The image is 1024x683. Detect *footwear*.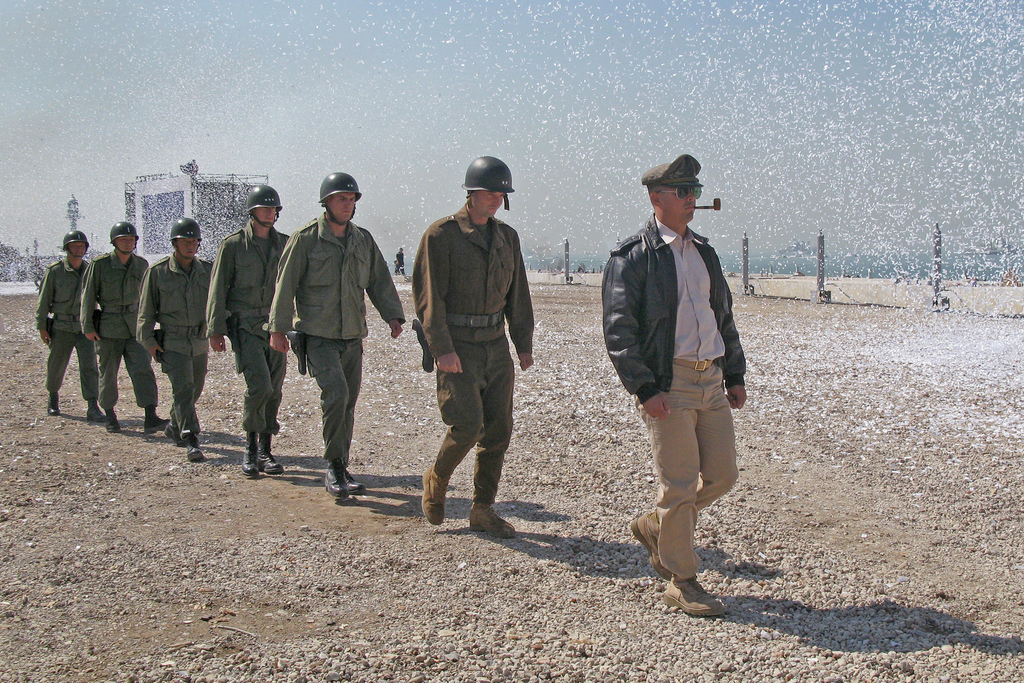
Detection: (left=88, top=404, right=106, bottom=423).
